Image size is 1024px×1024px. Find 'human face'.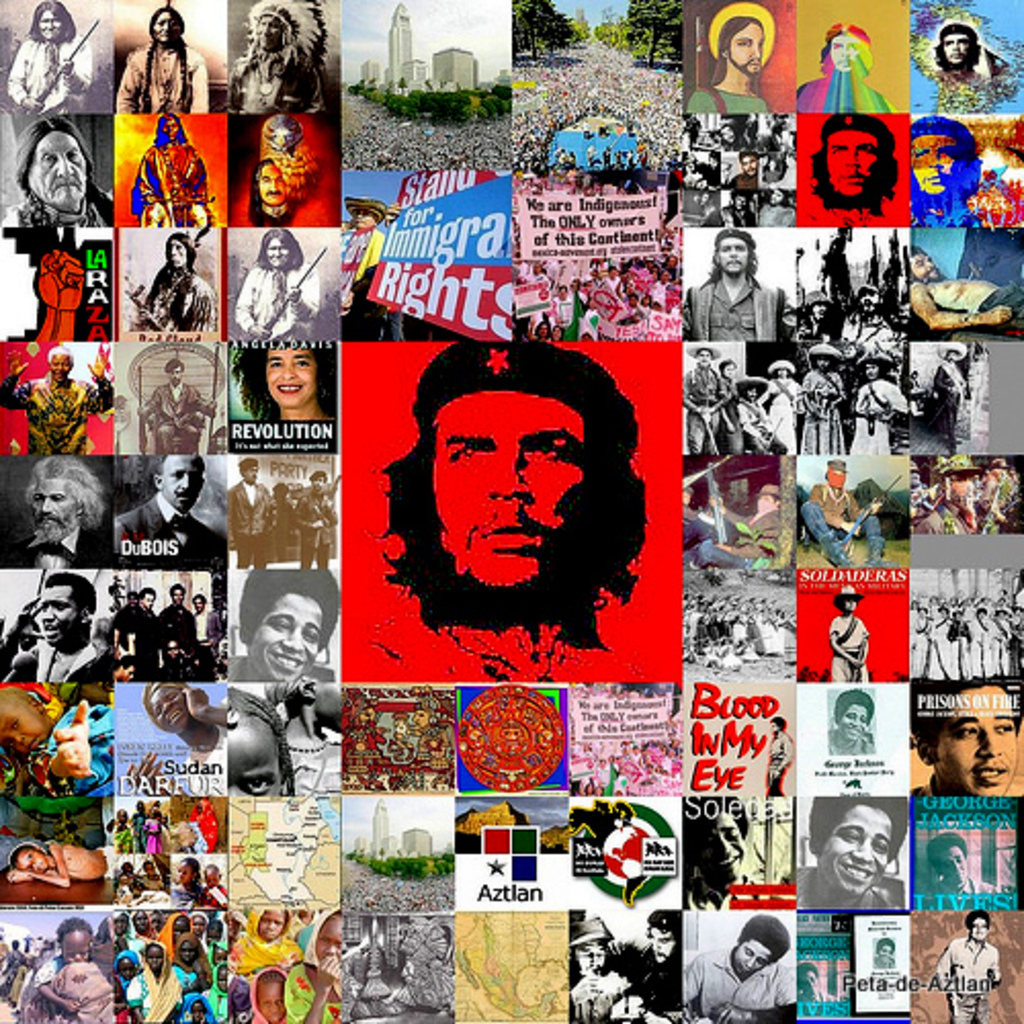
{"x1": 315, "y1": 913, "x2": 342, "y2": 967}.
